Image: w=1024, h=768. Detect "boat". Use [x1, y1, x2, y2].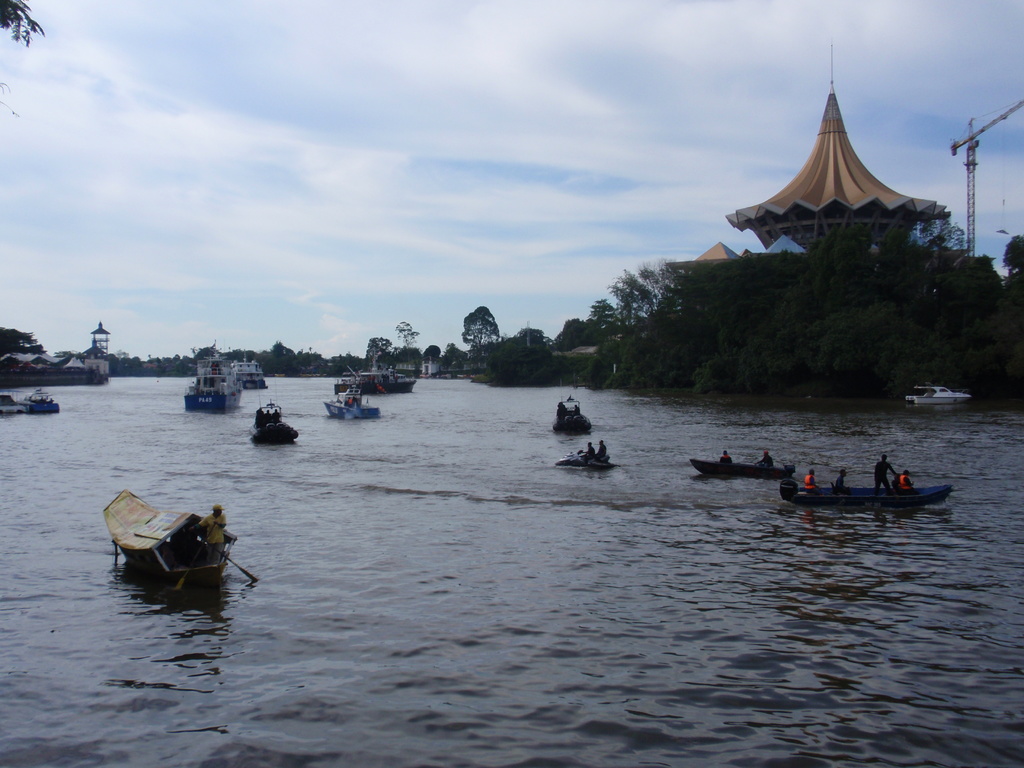
[15, 386, 59, 413].
